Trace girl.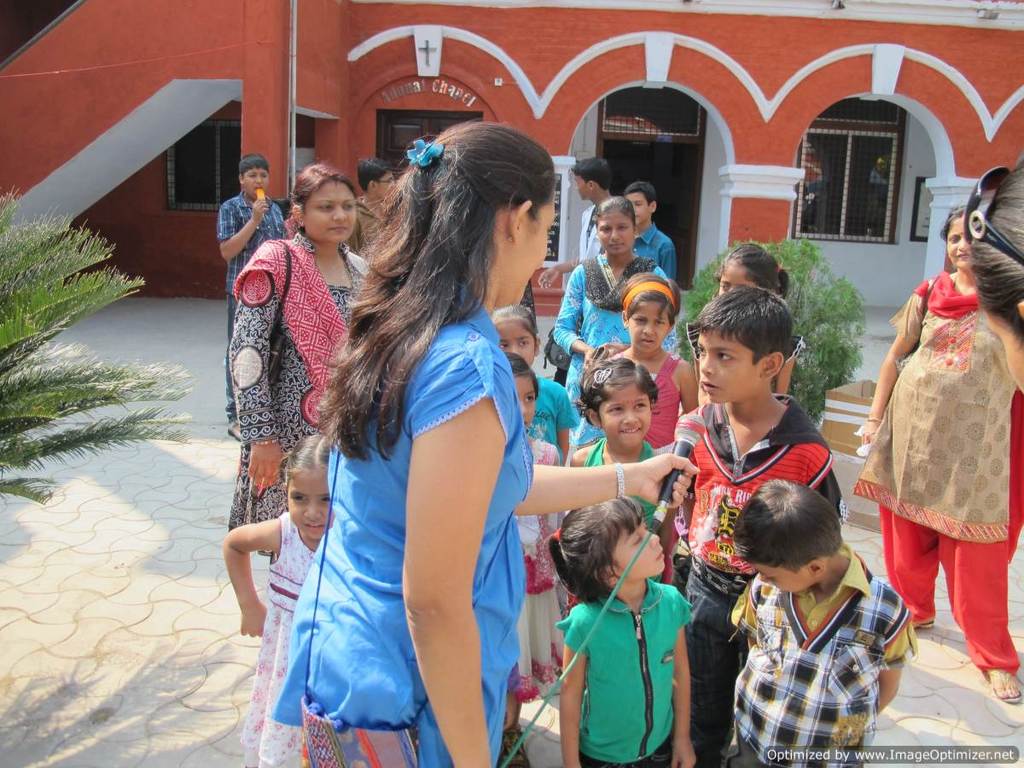
Traced to x1=567, y1=362, x2=669, y2=584.
